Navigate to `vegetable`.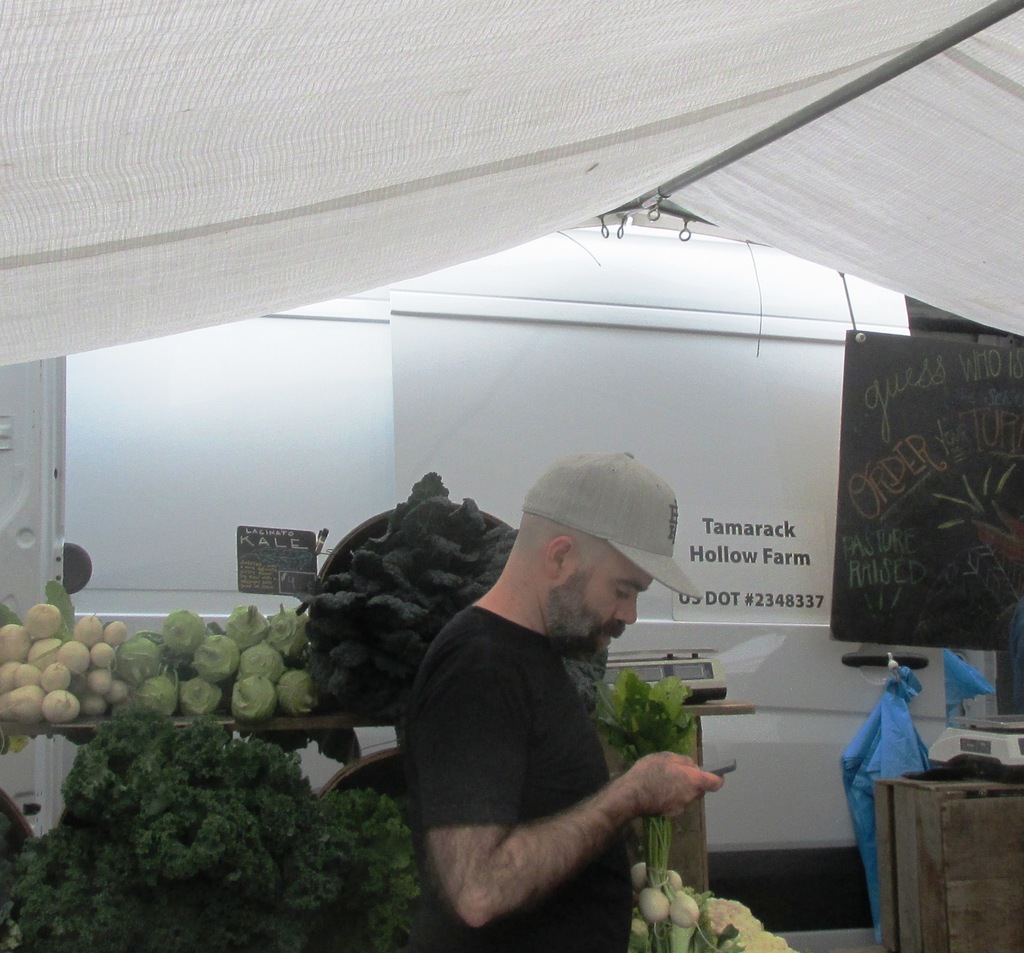
Navigation target: (232,672,270,724).
